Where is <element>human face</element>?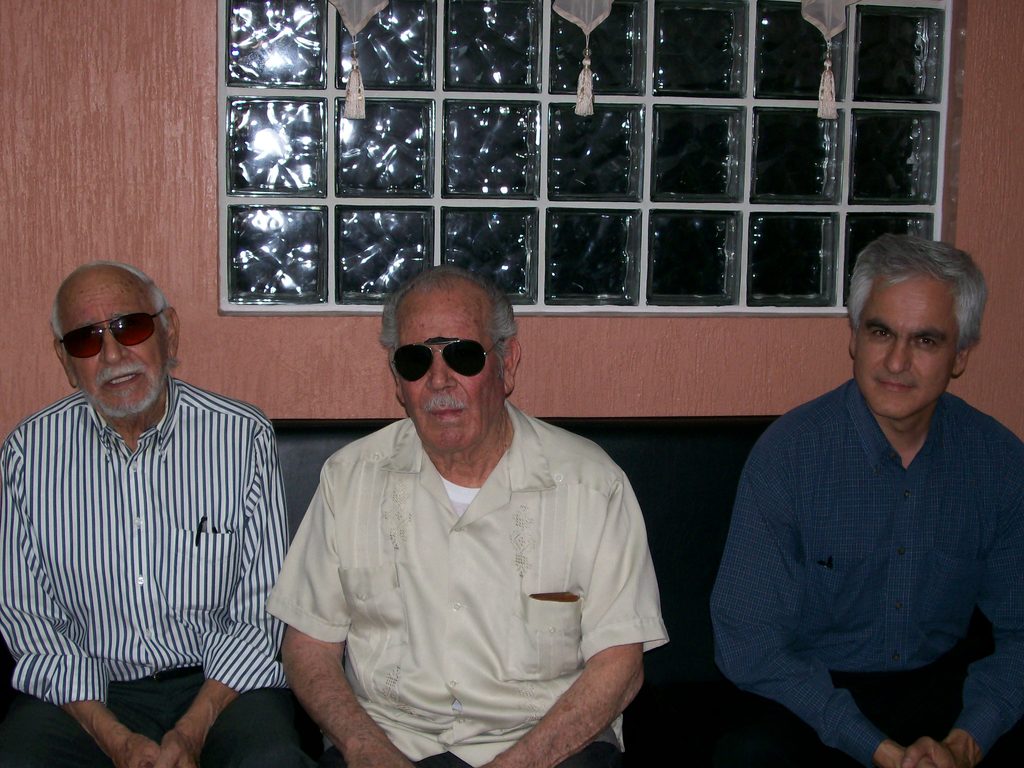
detection(861, 260, 952, 412).
